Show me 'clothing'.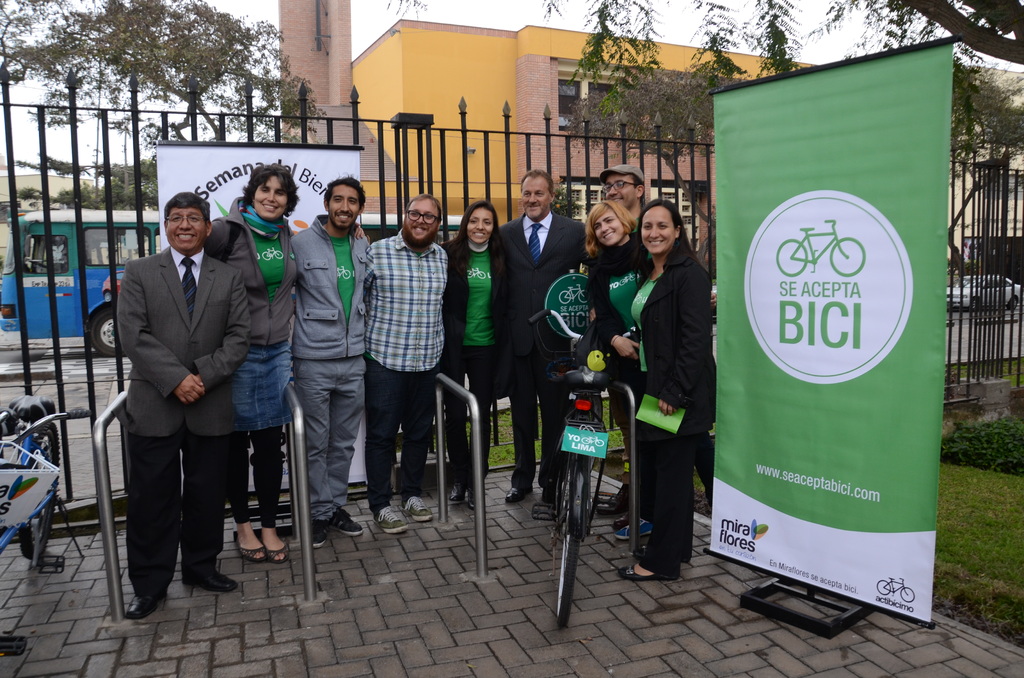
'clothing' is here: x1=448 y1=237 x2=524 y2=487.
